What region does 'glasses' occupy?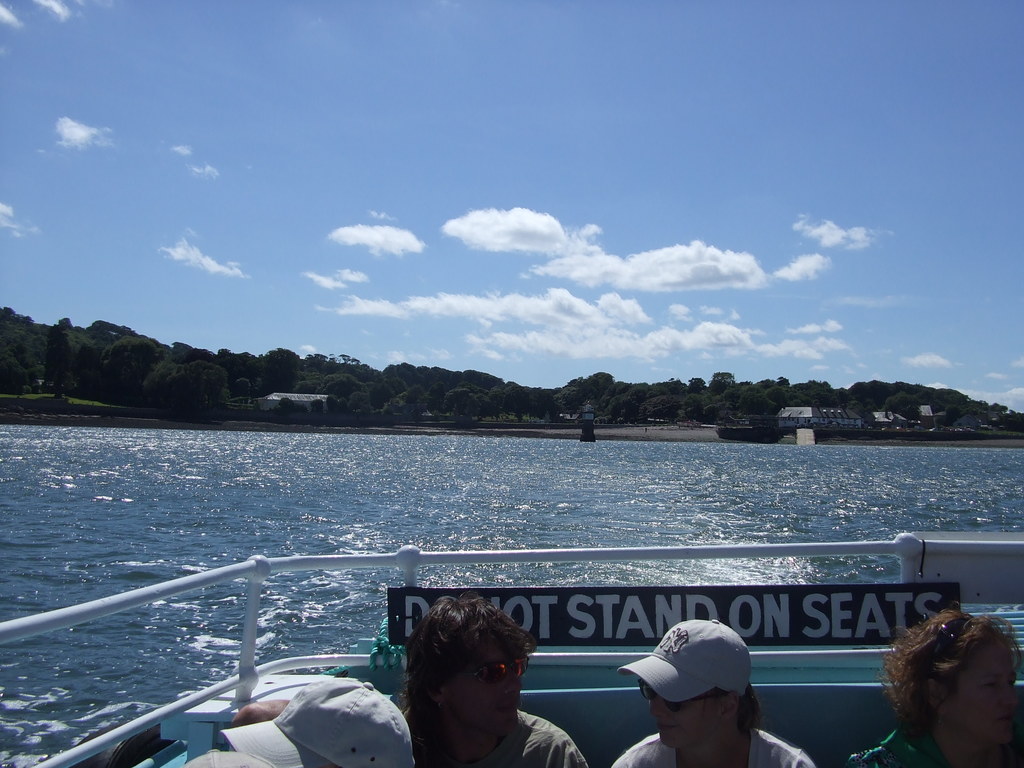
<bbox>638, 678, 723, 713</bbox>.
